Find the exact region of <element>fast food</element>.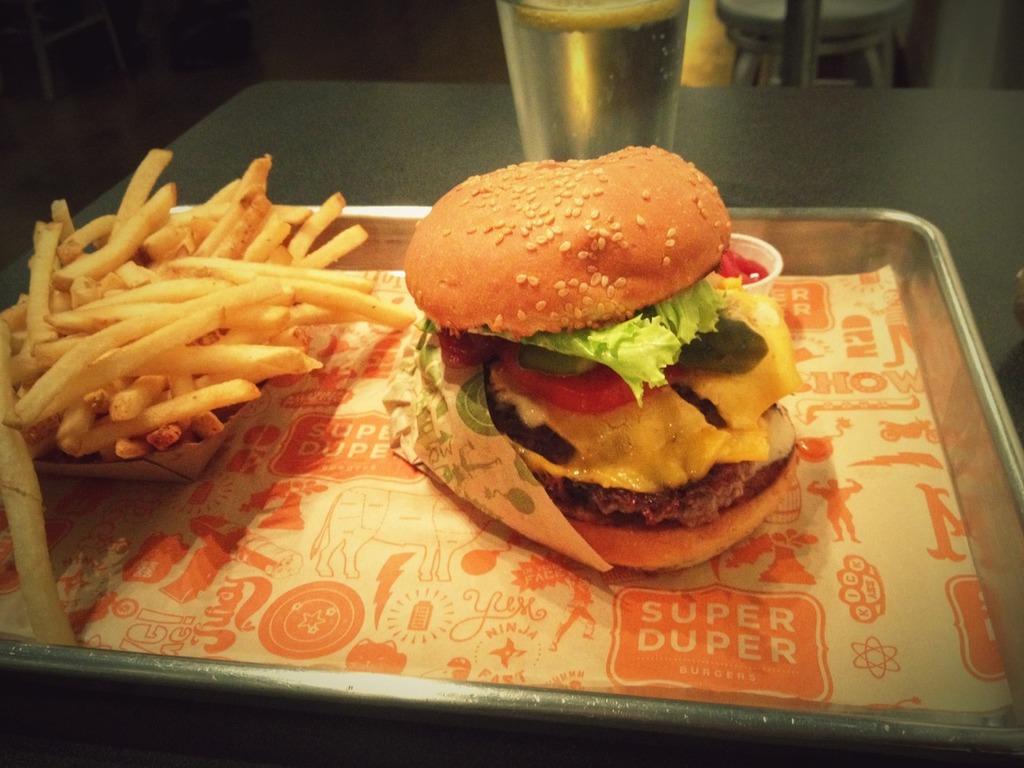
Exact region: <bbox>82, 382, 114, 422</bbox>.
